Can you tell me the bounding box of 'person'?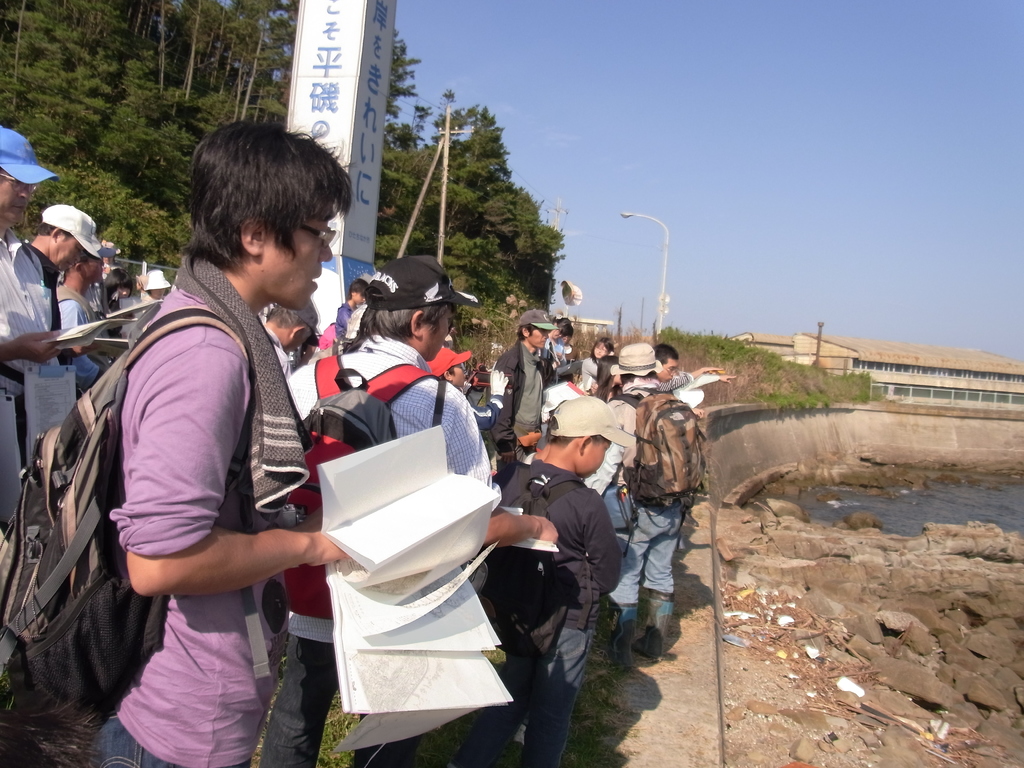
bbox=(580, 333, 632, 401).
